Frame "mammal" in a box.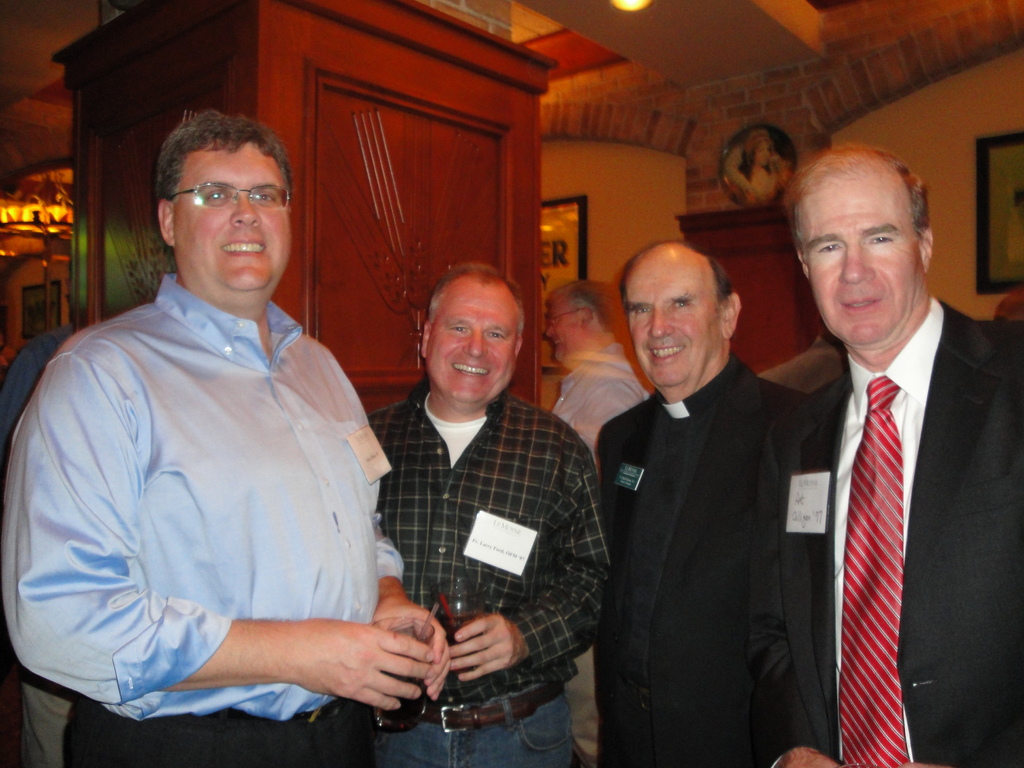
(591,233,835,767).
